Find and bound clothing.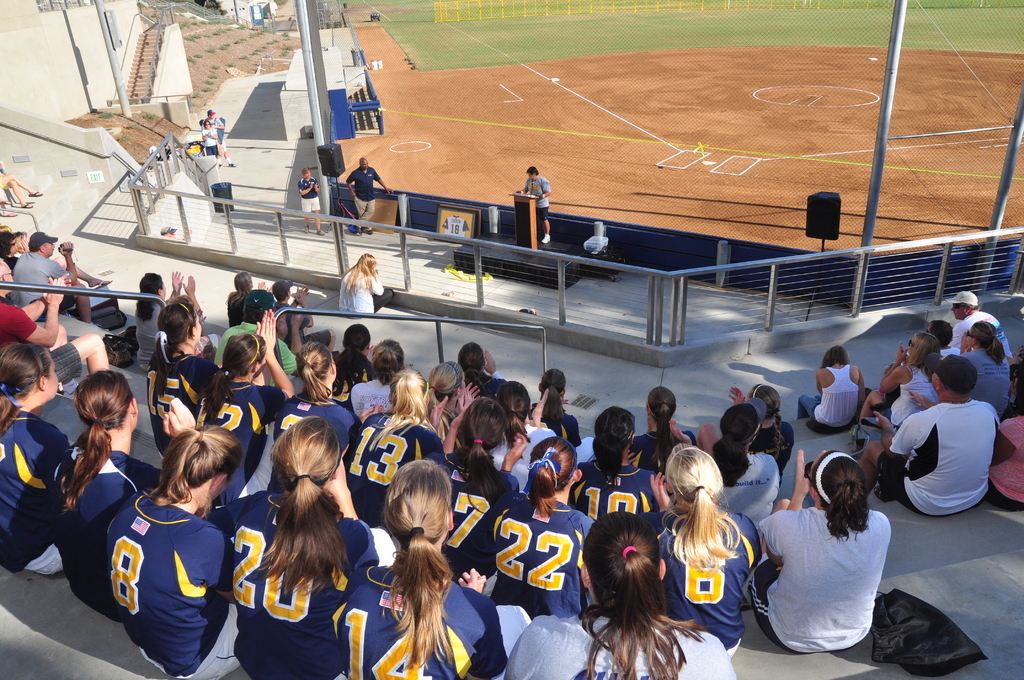
Bound: [689, 444, 792, 516].
